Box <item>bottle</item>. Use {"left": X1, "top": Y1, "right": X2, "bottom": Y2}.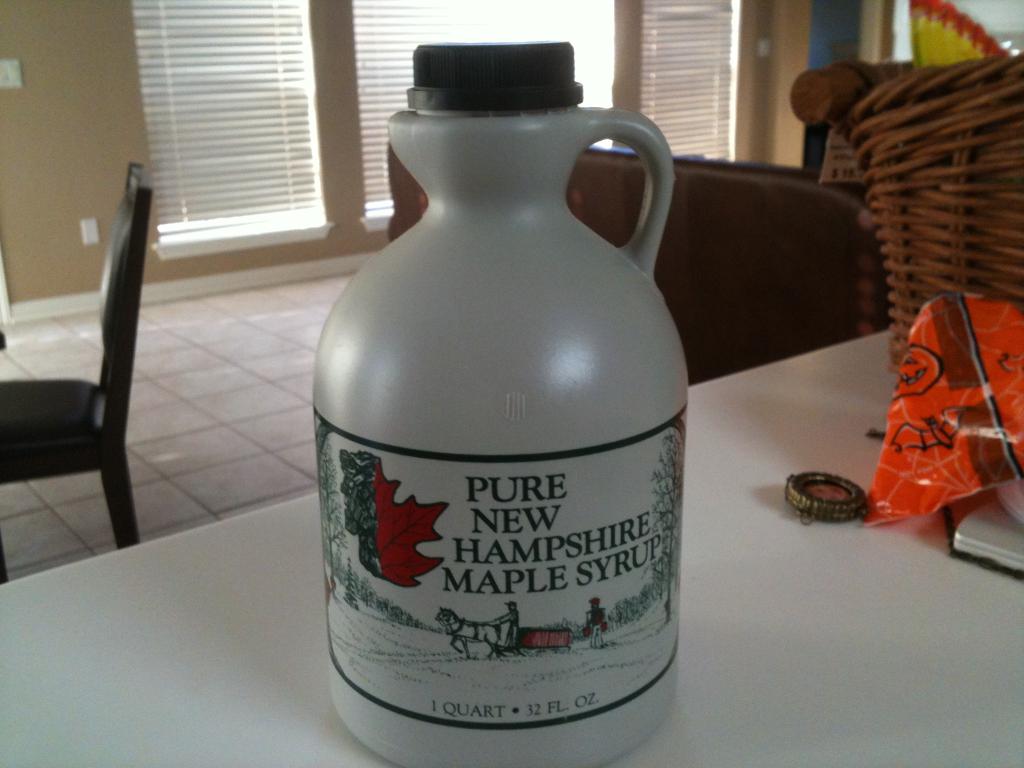
{"left": 319, "top": 53, "right": 687, "bottom": 767}.
